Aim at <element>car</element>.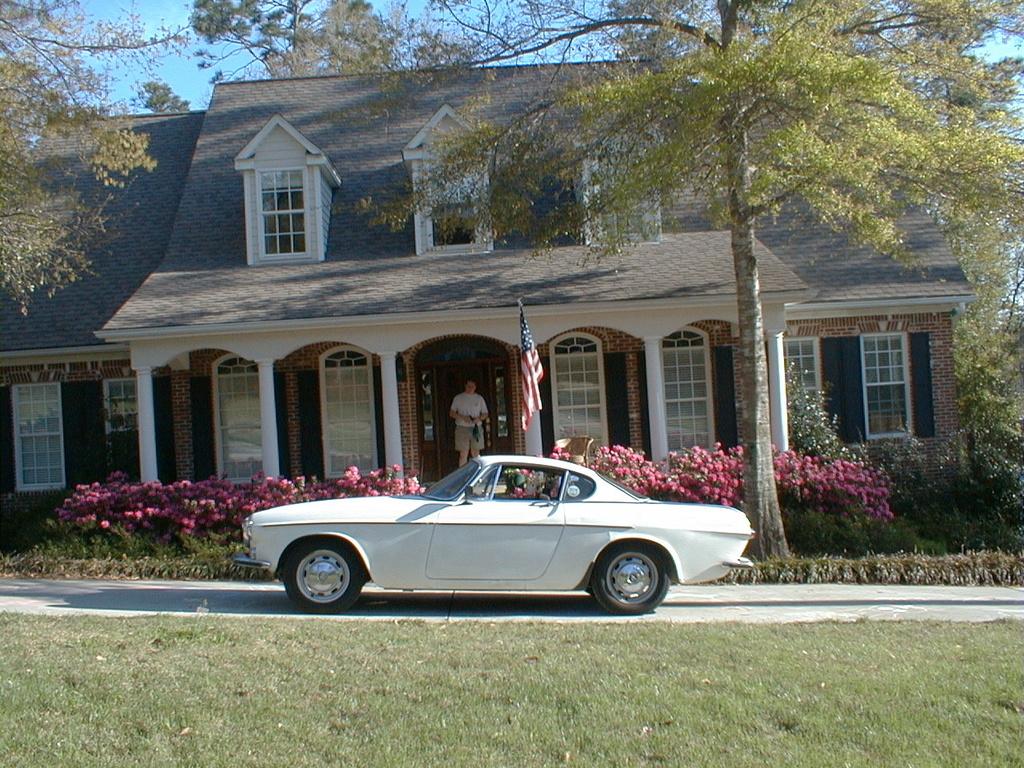
Aimed at 234/454/754/618.
